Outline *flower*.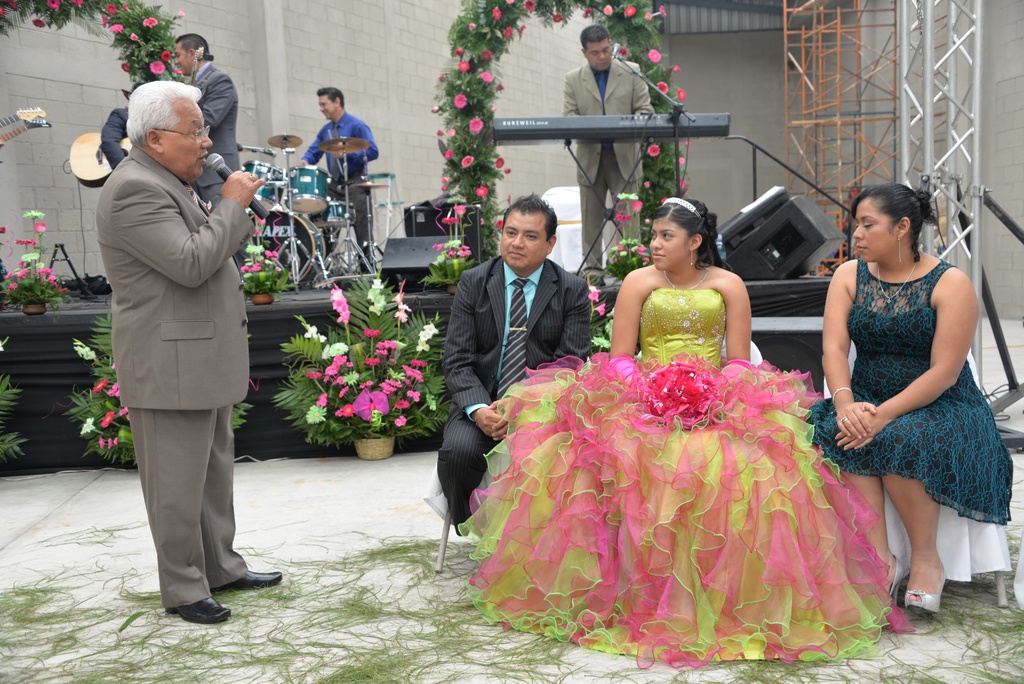
Outline: <box>460,153,477,172</box>.
